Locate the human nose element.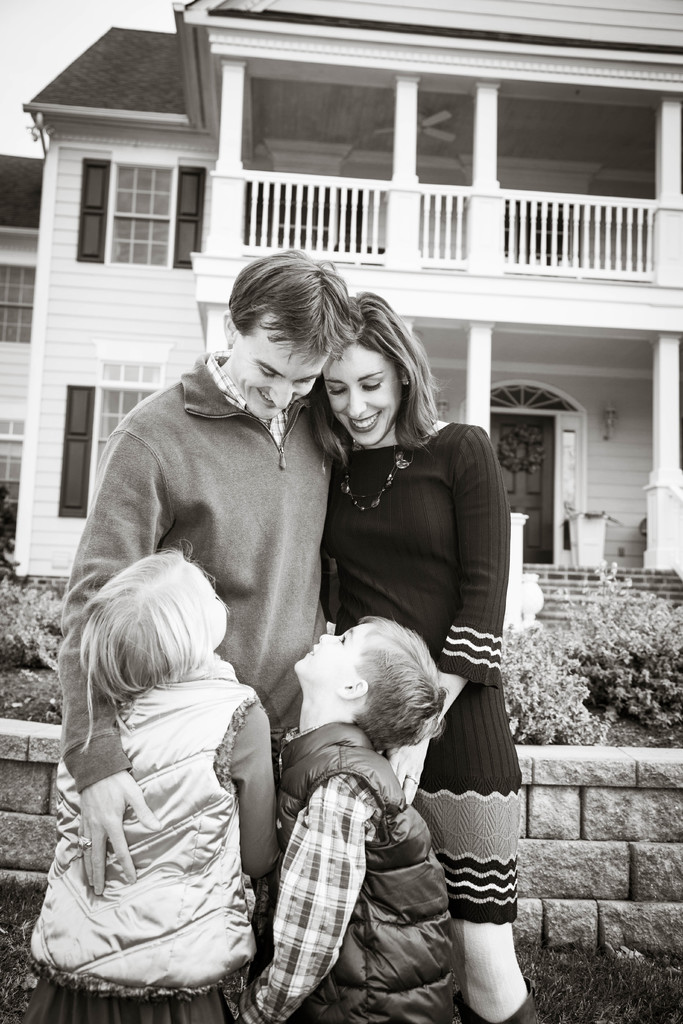
Element bbox: [345,388,367,421].
